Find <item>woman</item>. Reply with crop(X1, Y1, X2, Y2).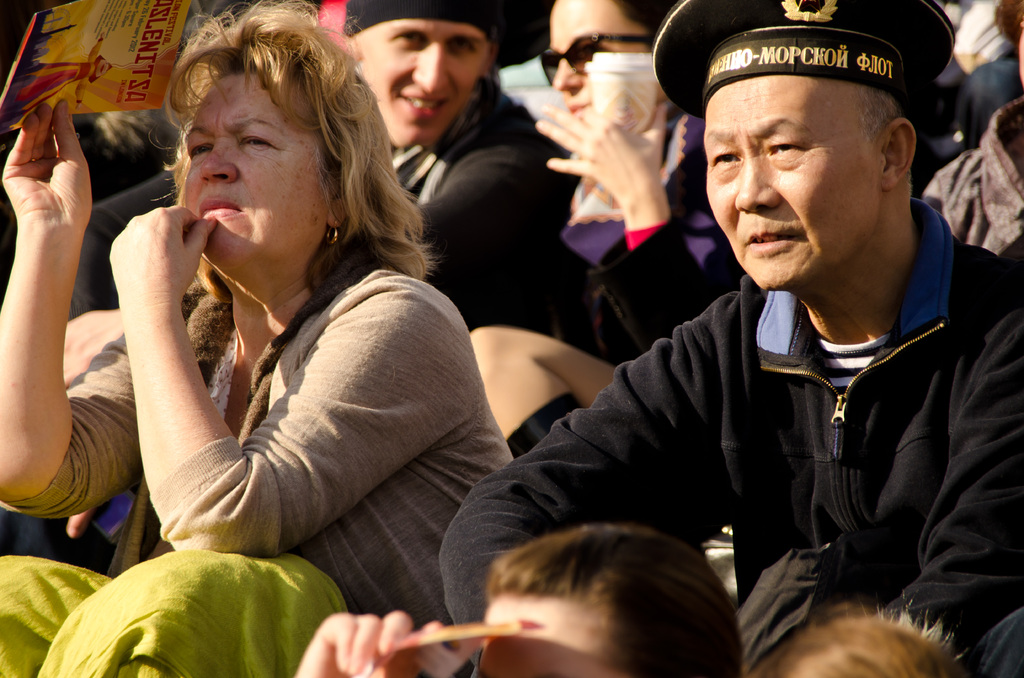
crop(63, 2, 505, 640).
